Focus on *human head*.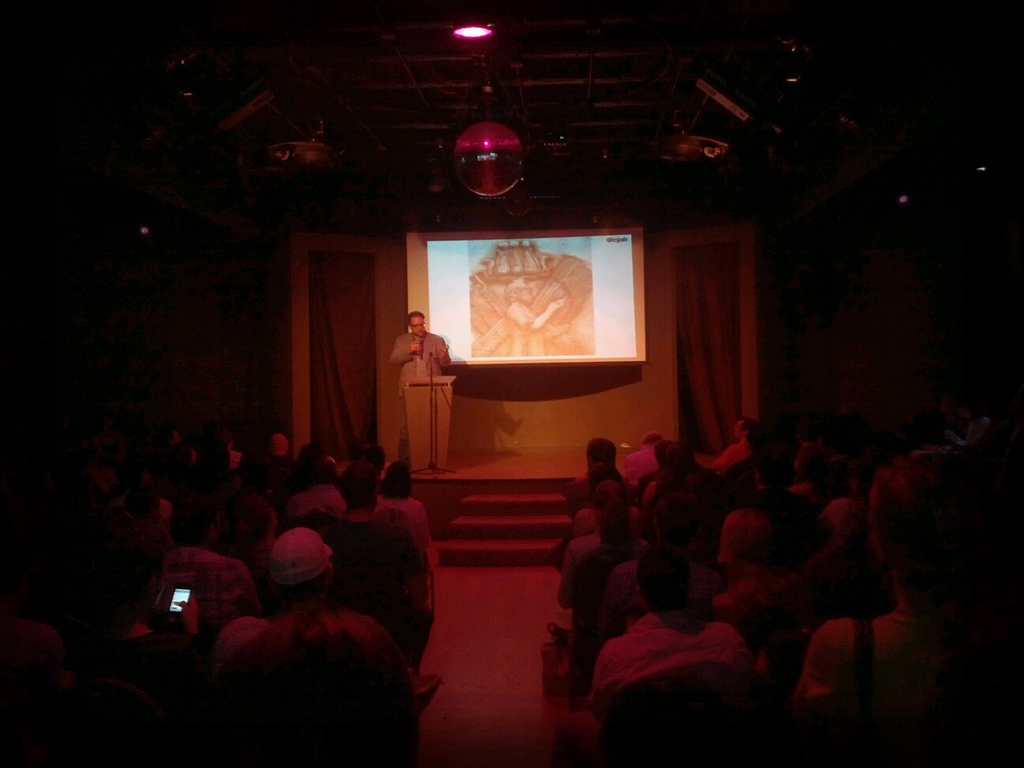
Focused at (409,307,428,330).
